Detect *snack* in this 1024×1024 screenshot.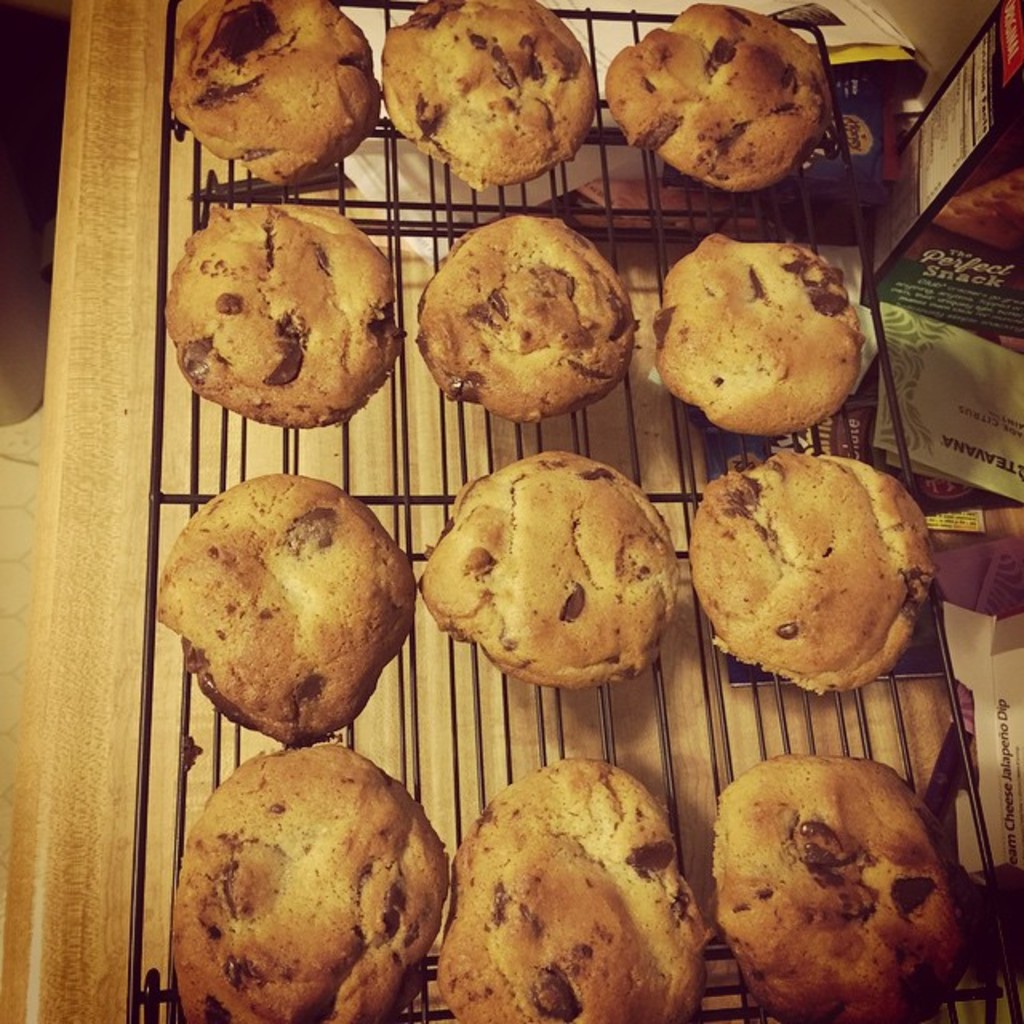
Detection: x1=424, y1=218, x2=638, y2=424.
